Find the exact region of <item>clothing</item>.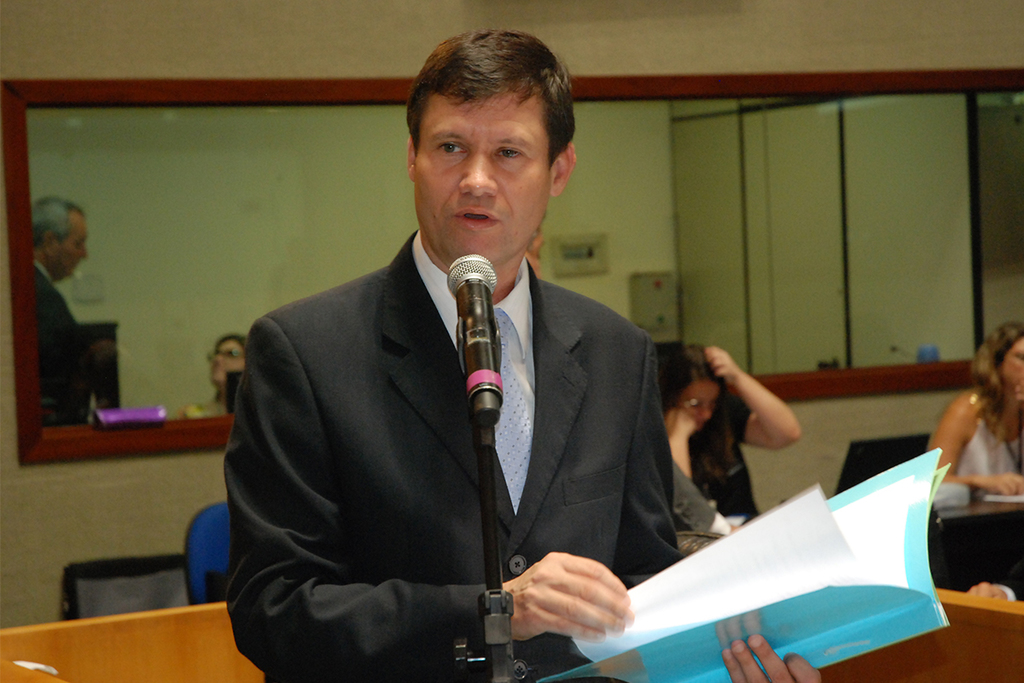
Exact region: 231, 248, 698, 675.
